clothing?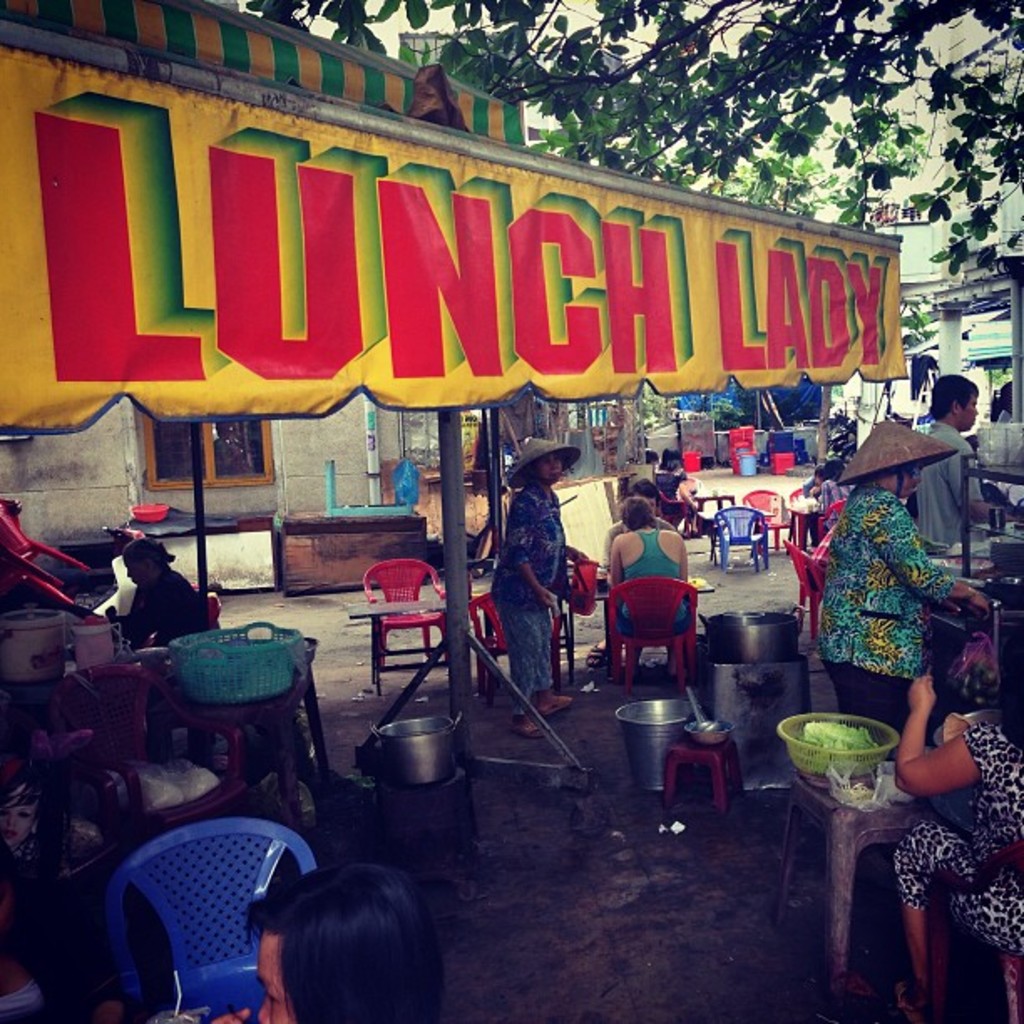
(825, 443, 982, 740)
